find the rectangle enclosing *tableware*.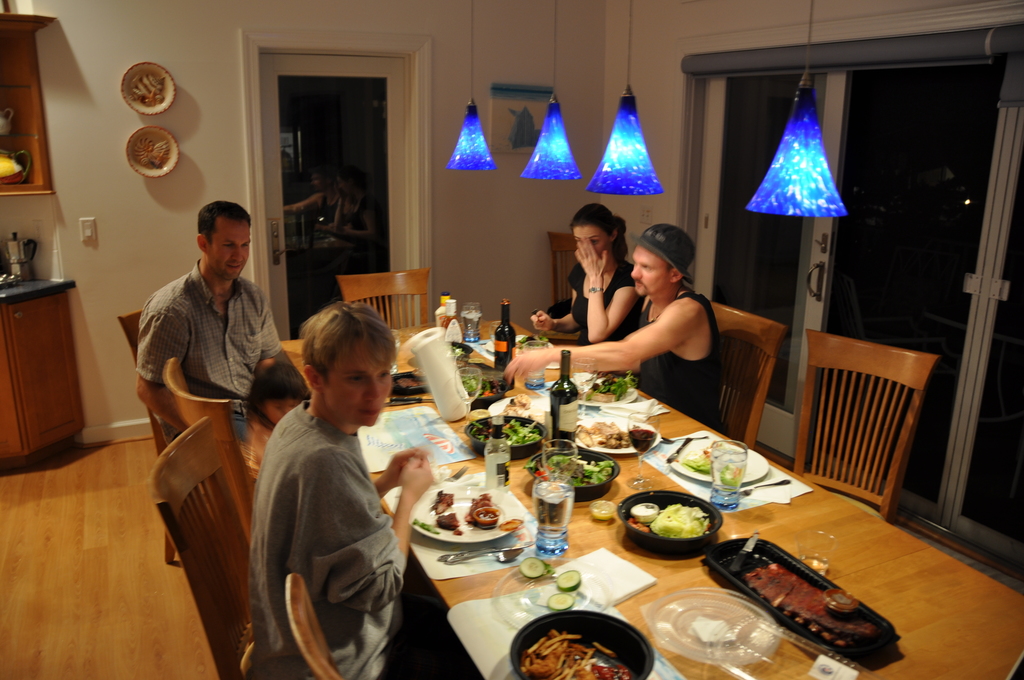
{"left": 490, "top": 556, "right": 609, "bottom": 632}.
